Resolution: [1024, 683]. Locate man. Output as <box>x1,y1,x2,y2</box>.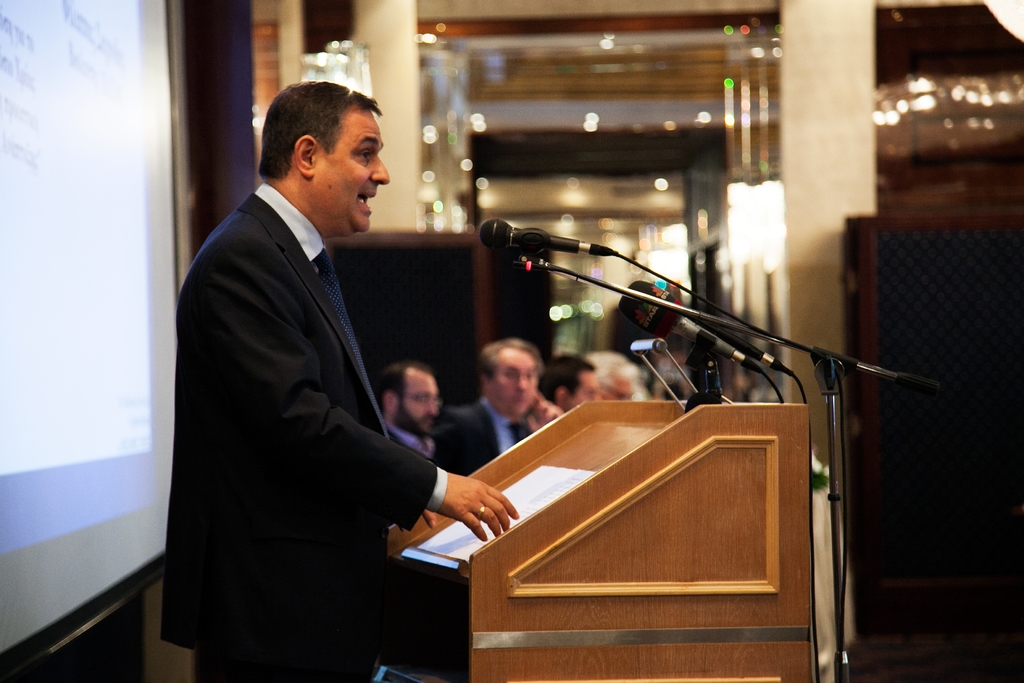
<box>374,361,446,465</box>.
